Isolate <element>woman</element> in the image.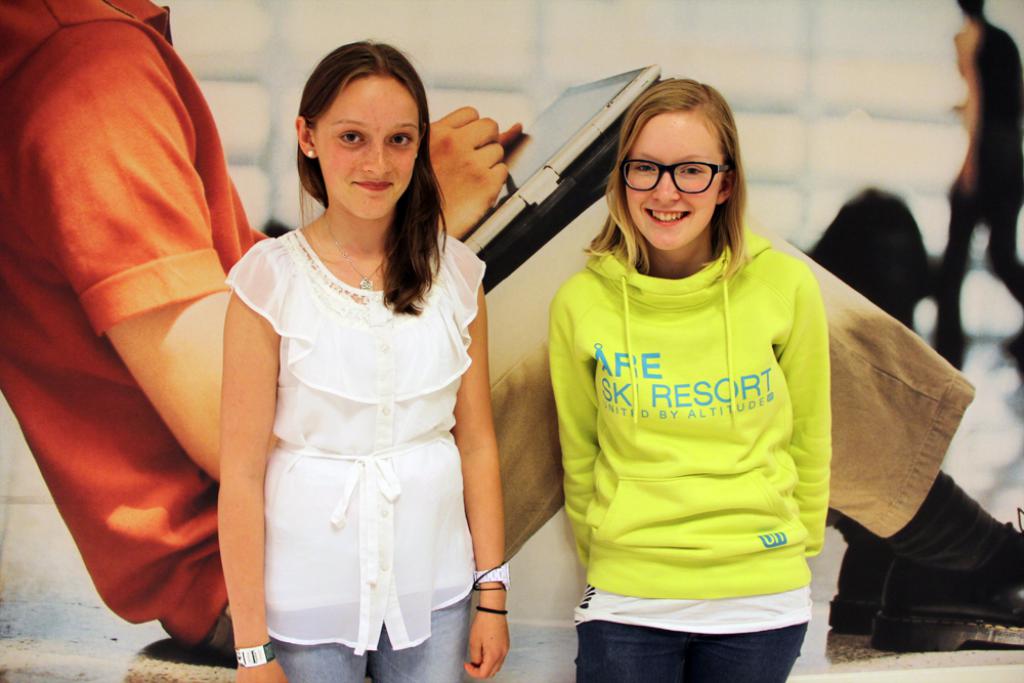
Isolated region: 198,28,515,682.
